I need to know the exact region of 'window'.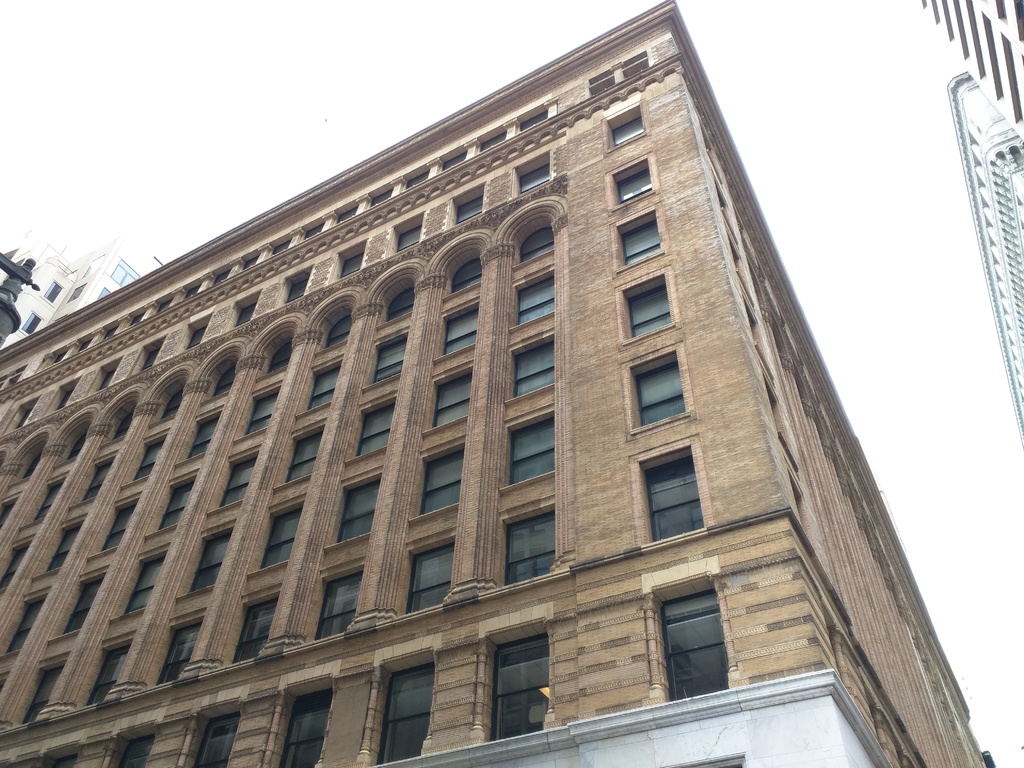
Region: [left=0, top=590, right=50, bottom=658].
